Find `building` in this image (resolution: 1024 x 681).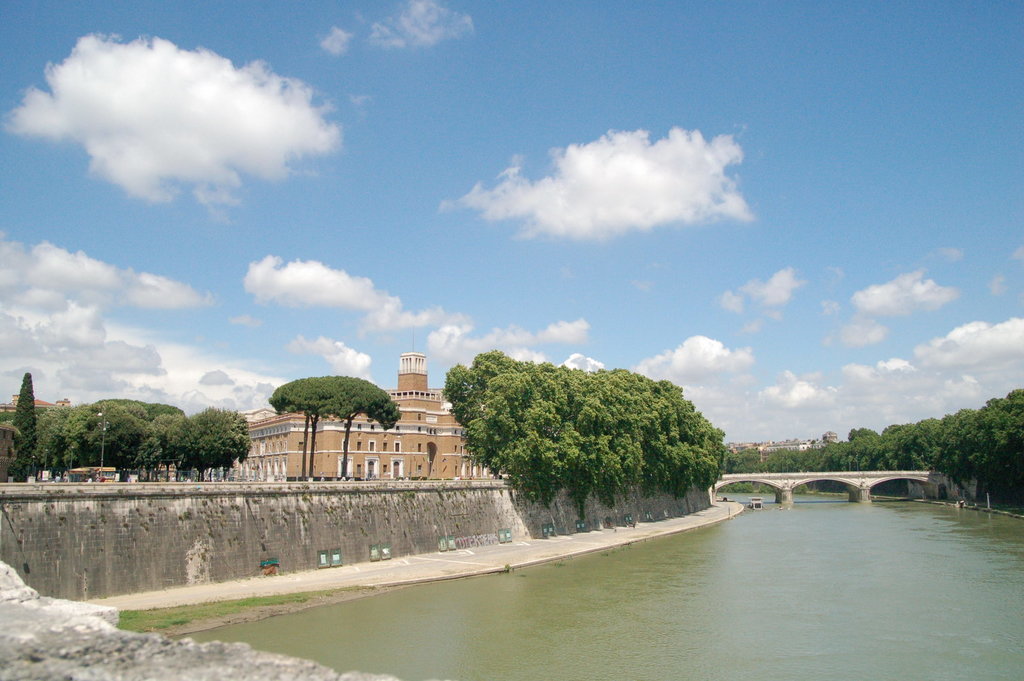
241/323/509/481.
